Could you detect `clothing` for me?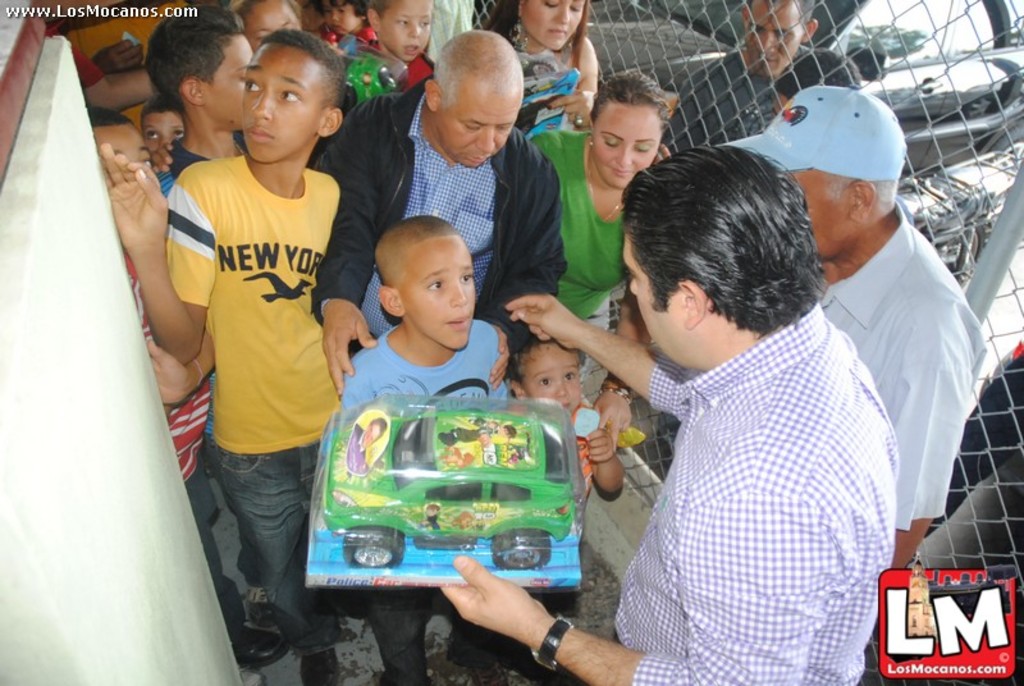
Detection result: x1=339, y1=29, x2=443, y2=104.
